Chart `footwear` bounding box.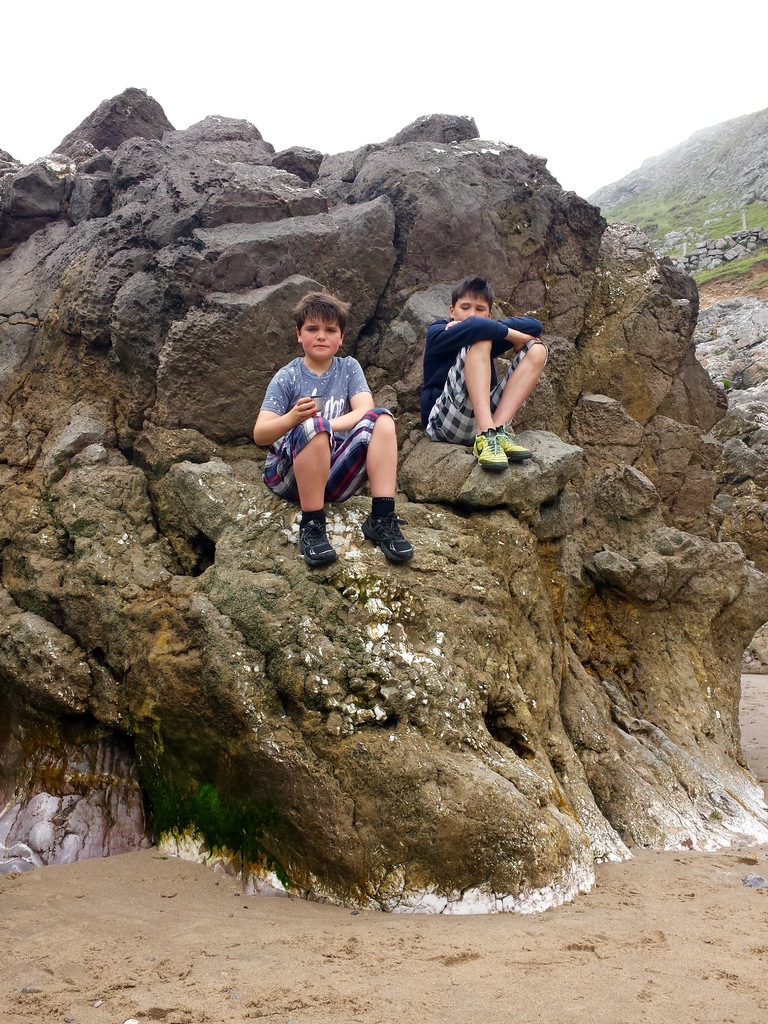
Charted: BBox(360, 502, 415, 566).
